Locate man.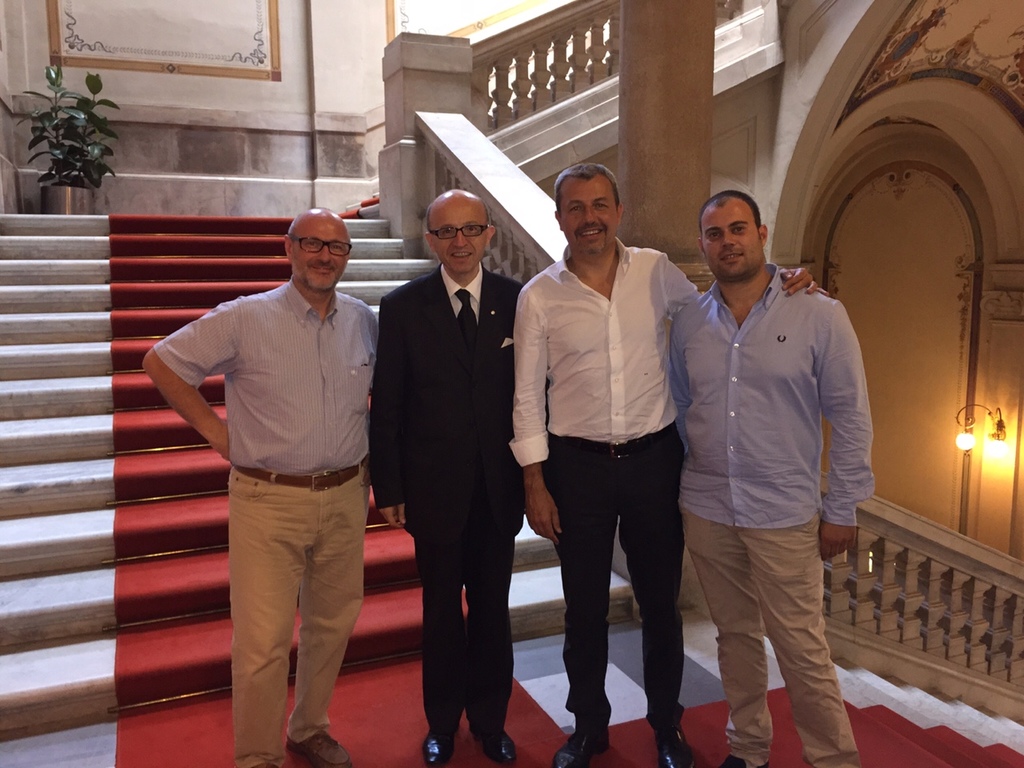
Bounding box: <region>668, 187, 878, 767</region>.
